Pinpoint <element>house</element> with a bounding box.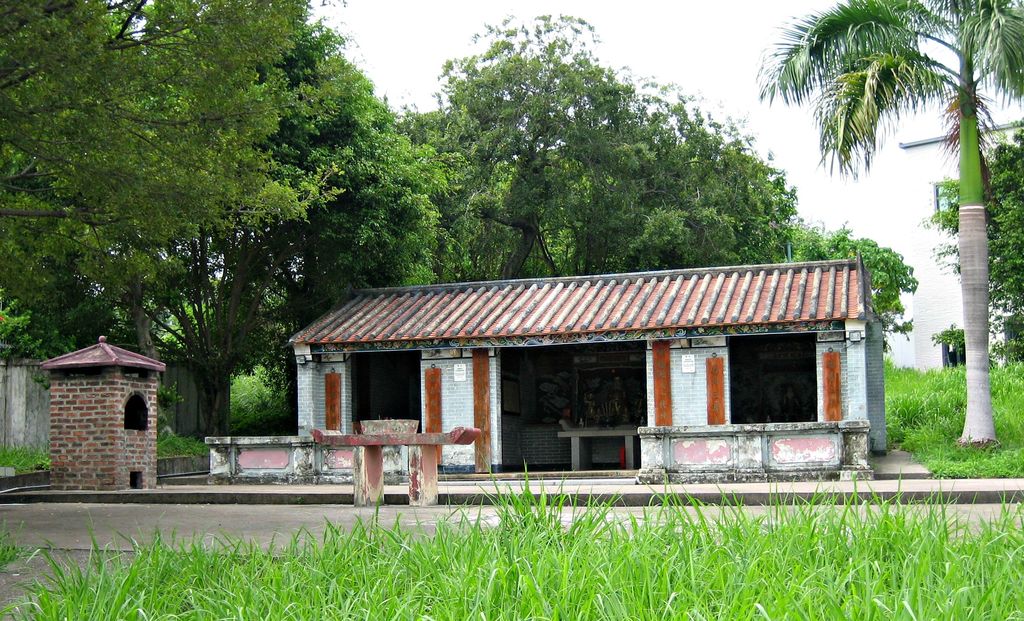
bbox=(204, 257, 886, 473).
